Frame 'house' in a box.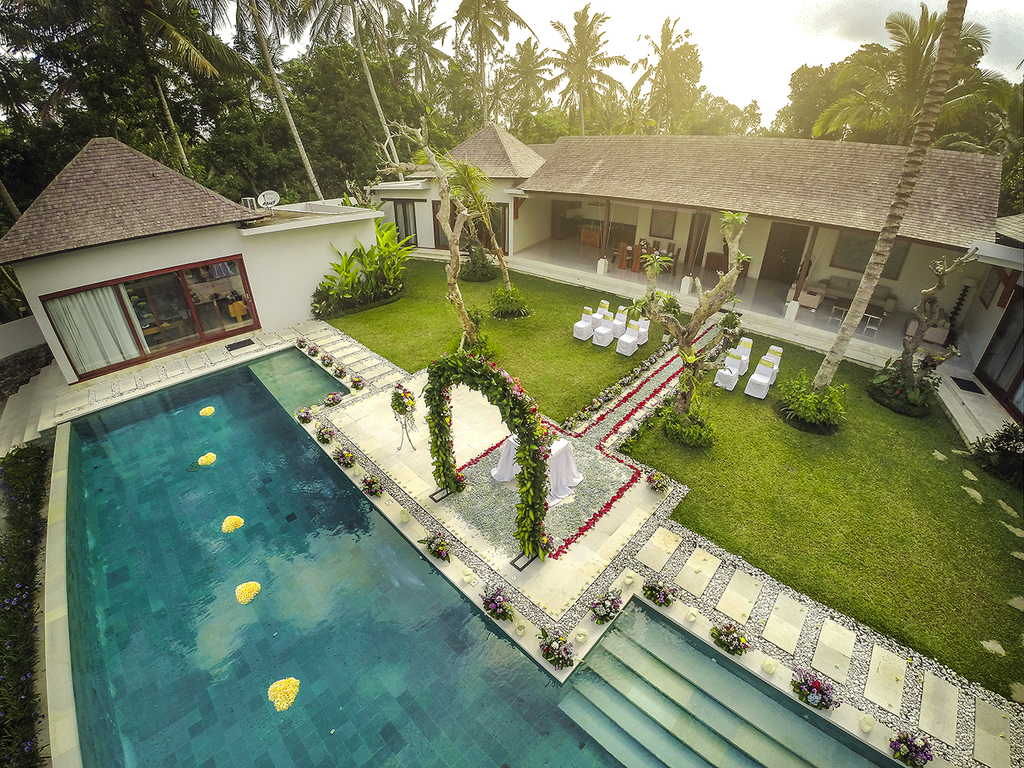
(952,208,1023,442).
